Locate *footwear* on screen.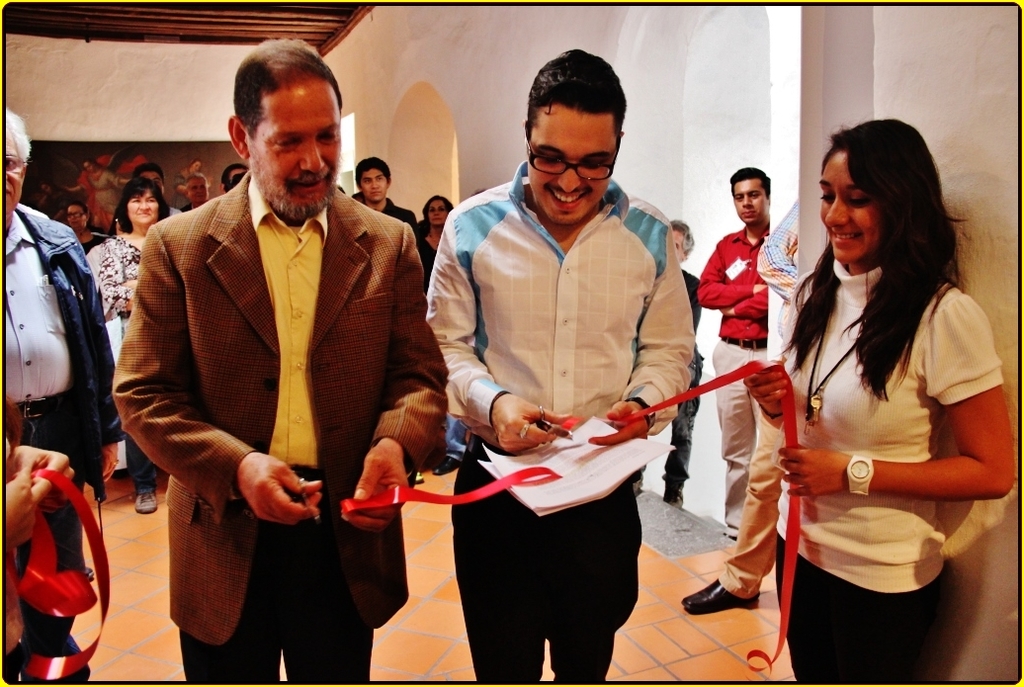
On screen at [433,455,460,475].
